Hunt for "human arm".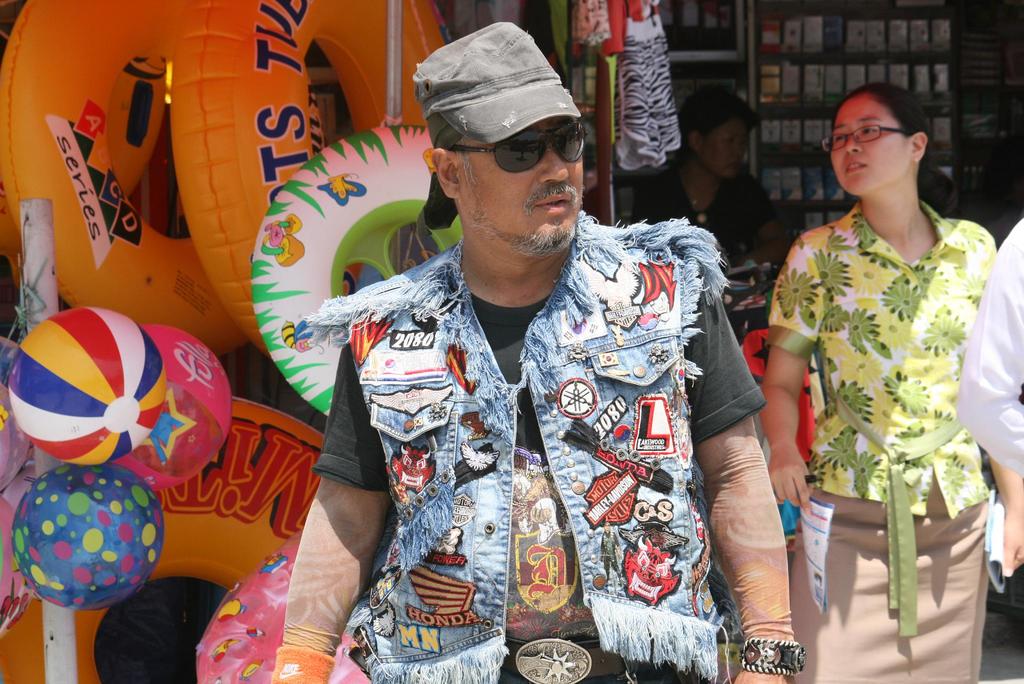
Hunted down at 710/426/823/683.
